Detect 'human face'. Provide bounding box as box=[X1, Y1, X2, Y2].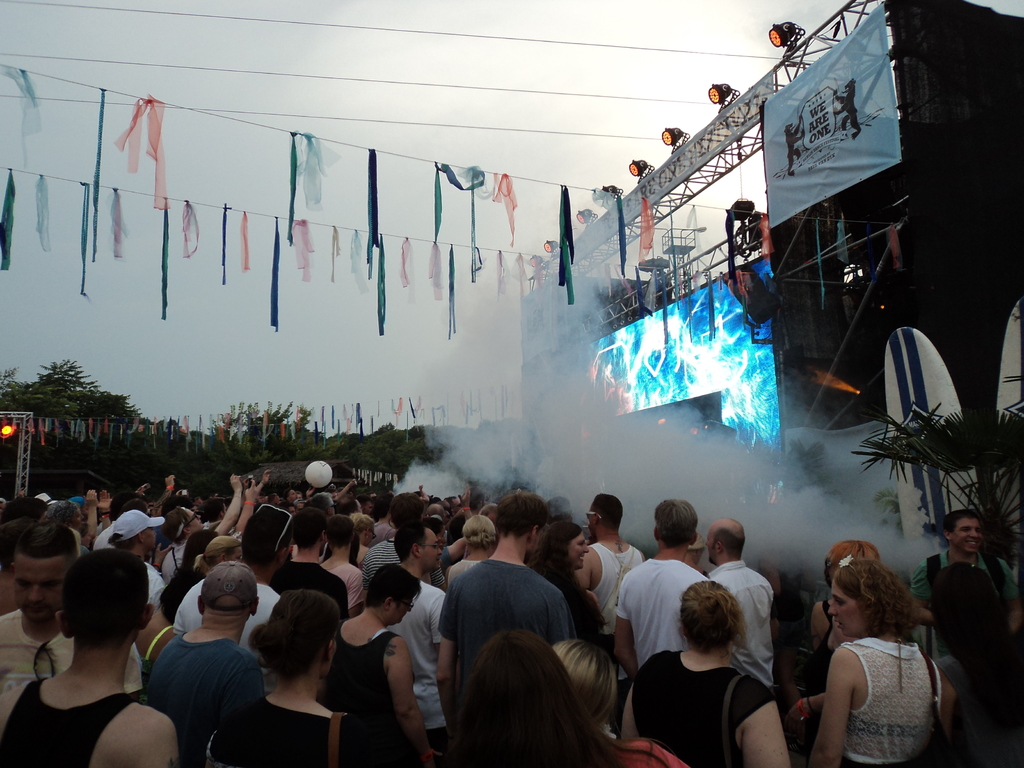
box=[951, 520, 982, 552].
